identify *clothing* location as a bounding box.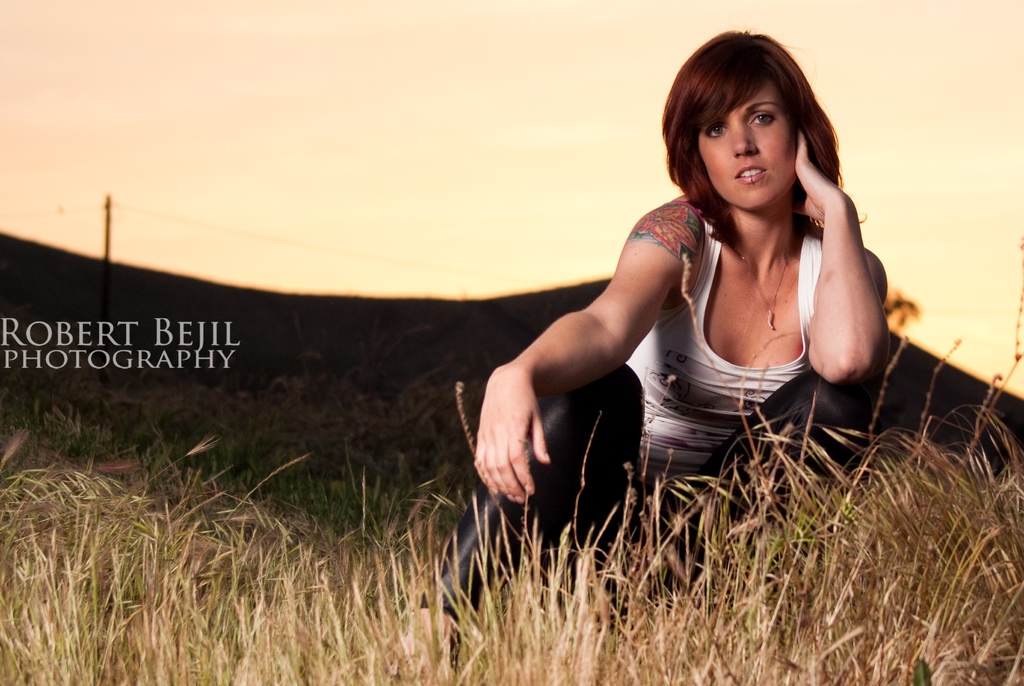
BBox(561, 152, 886, 491).
